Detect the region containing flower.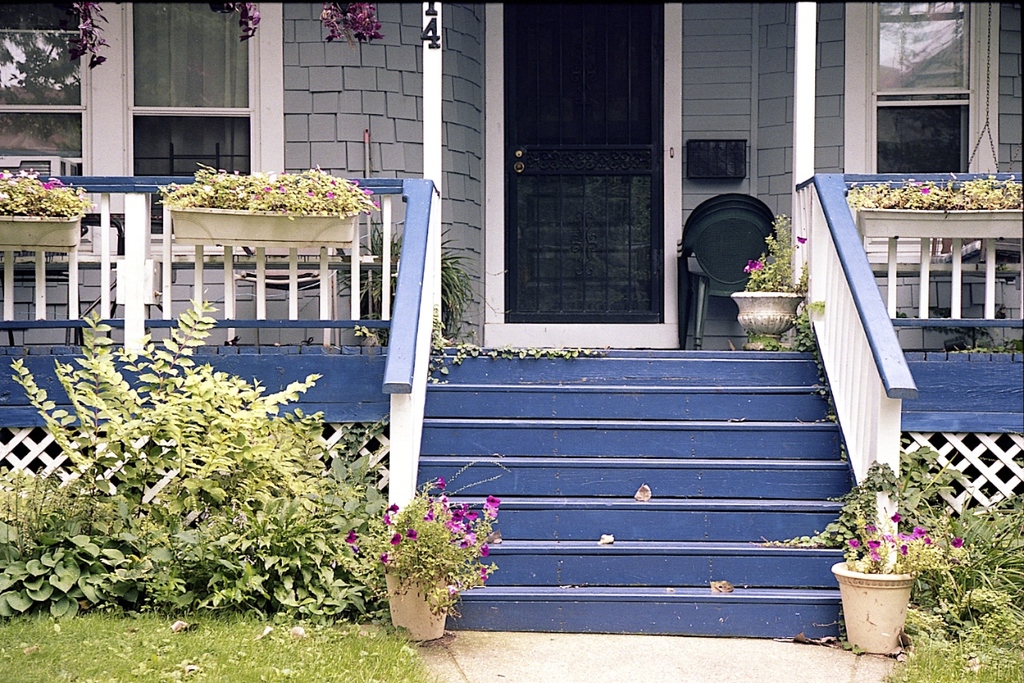
346 531 355 549.
